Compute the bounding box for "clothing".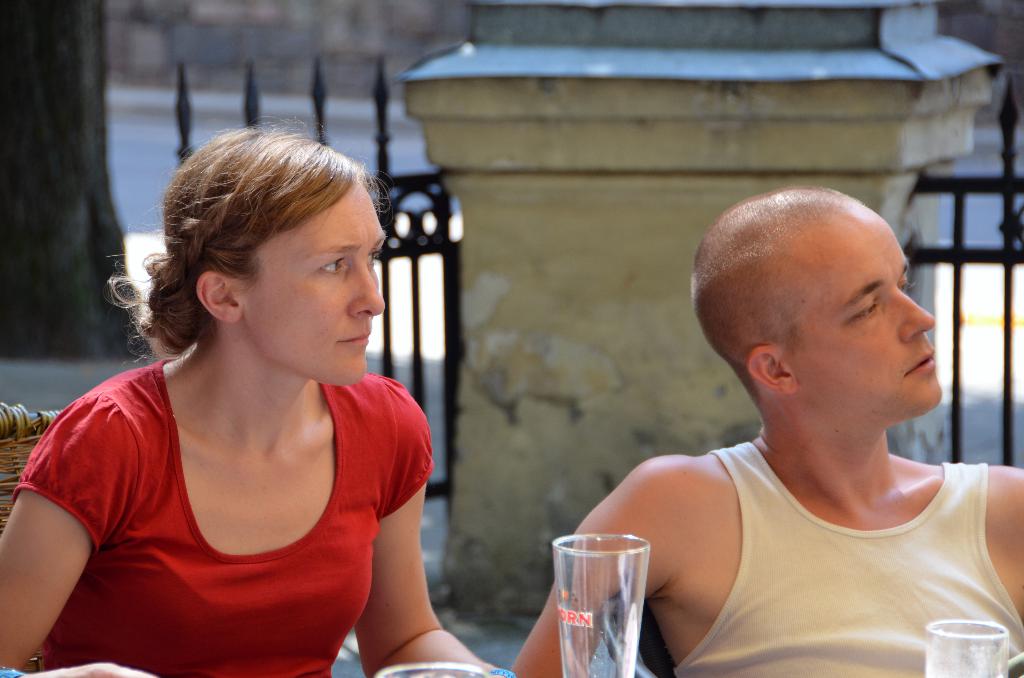
l=652, t=446, r=1009, b=630.
